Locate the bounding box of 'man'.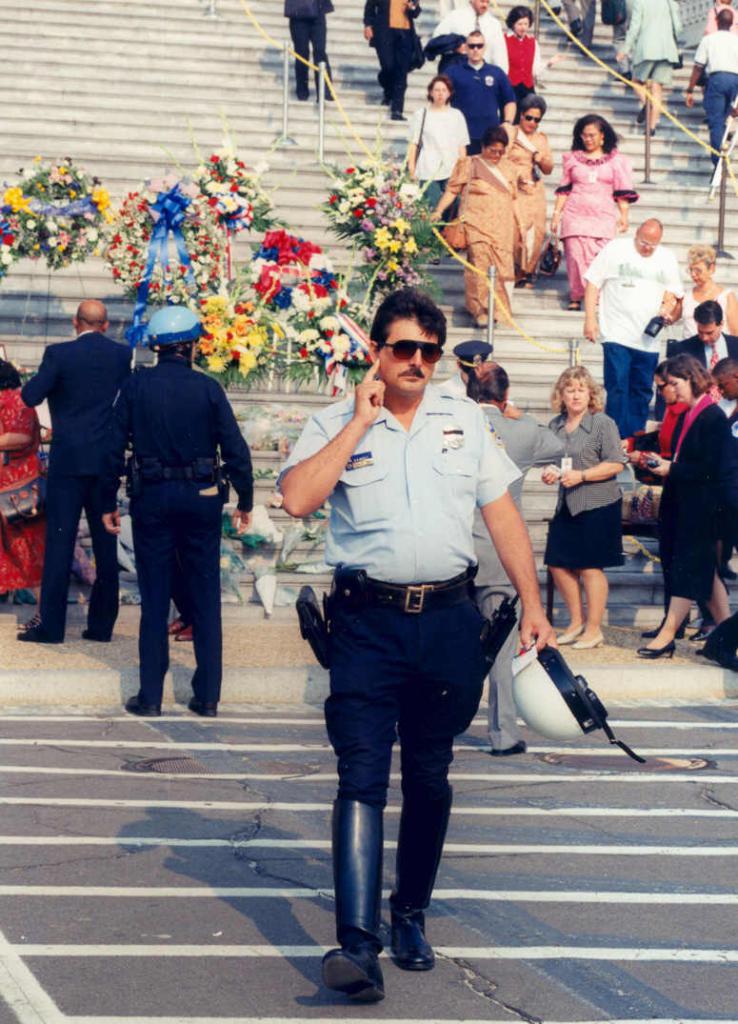
Bounding box: box=[105, 303, 262, 710].
